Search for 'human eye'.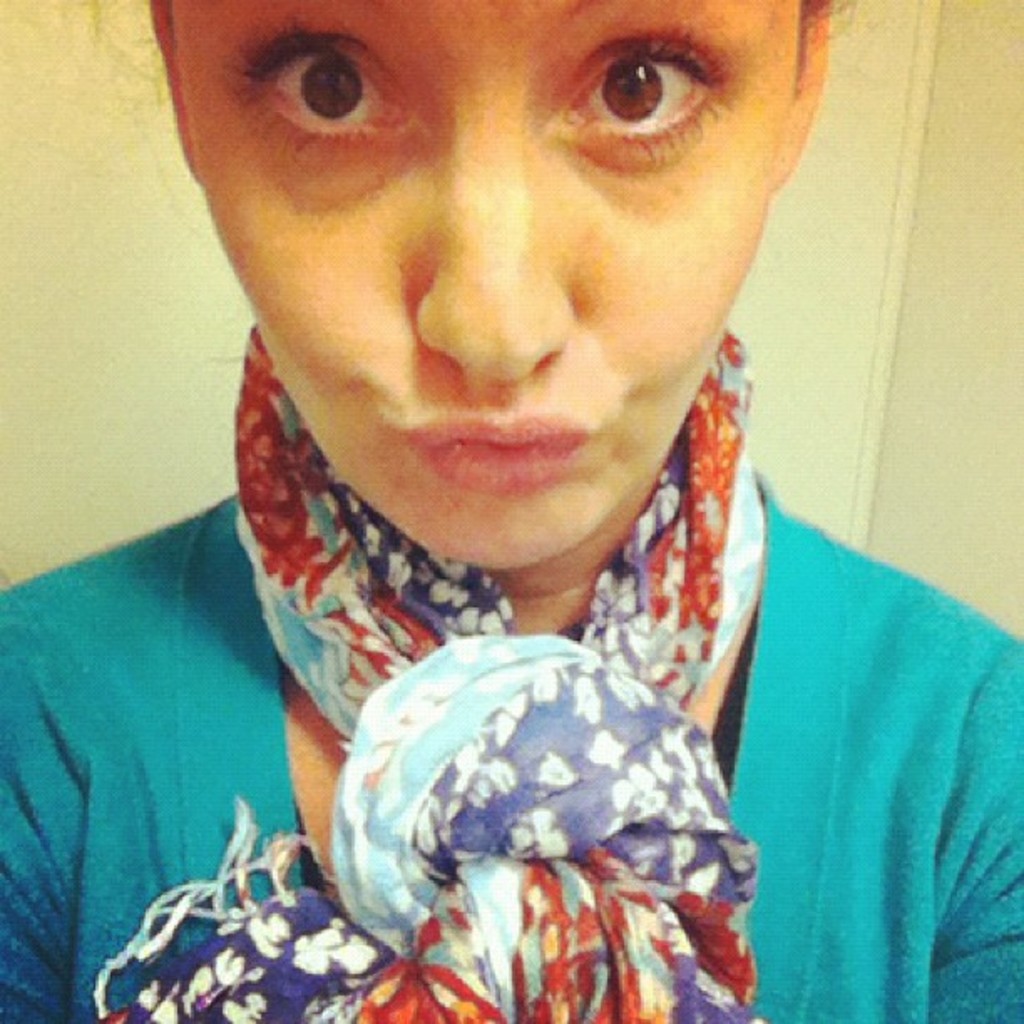
Found at box(223, 12, 423, 169).
